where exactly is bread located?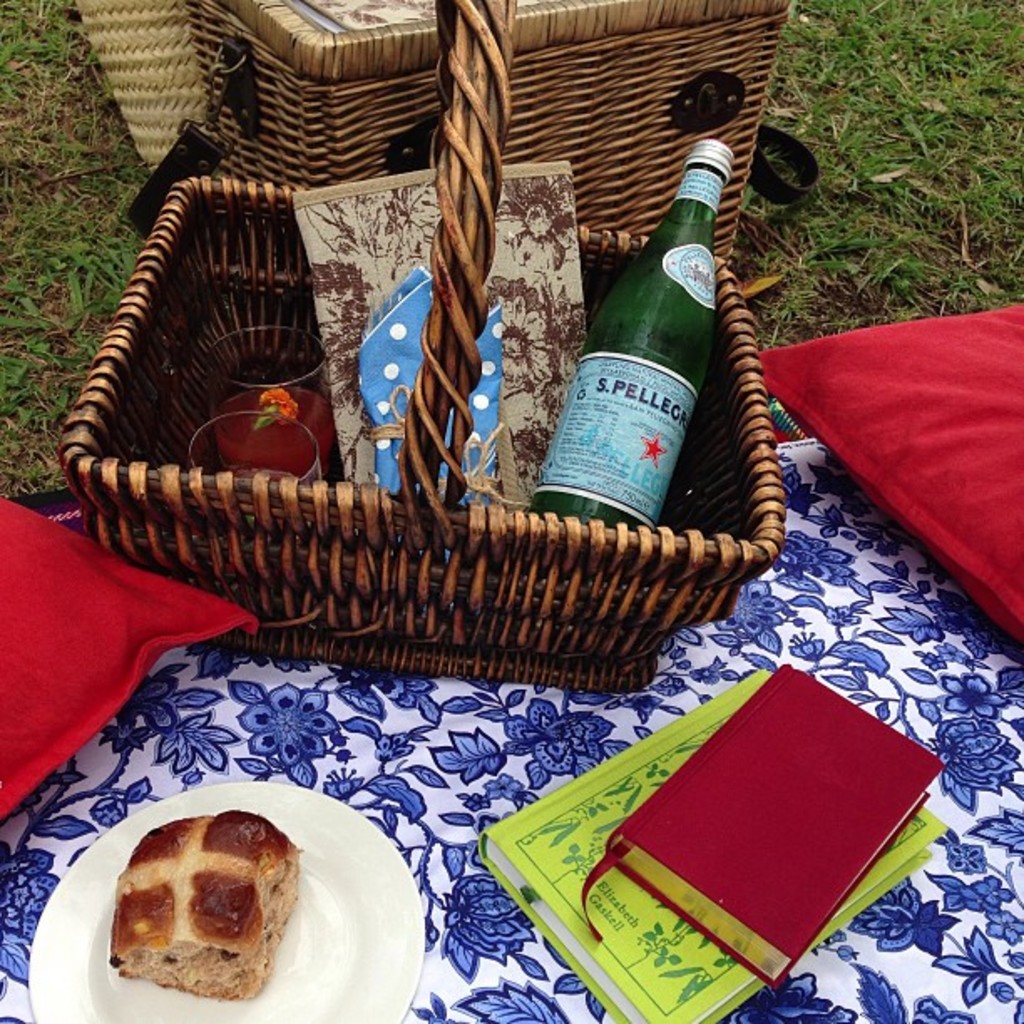
Its bounding box is <region>110, 810, 306, 1002</region>.
